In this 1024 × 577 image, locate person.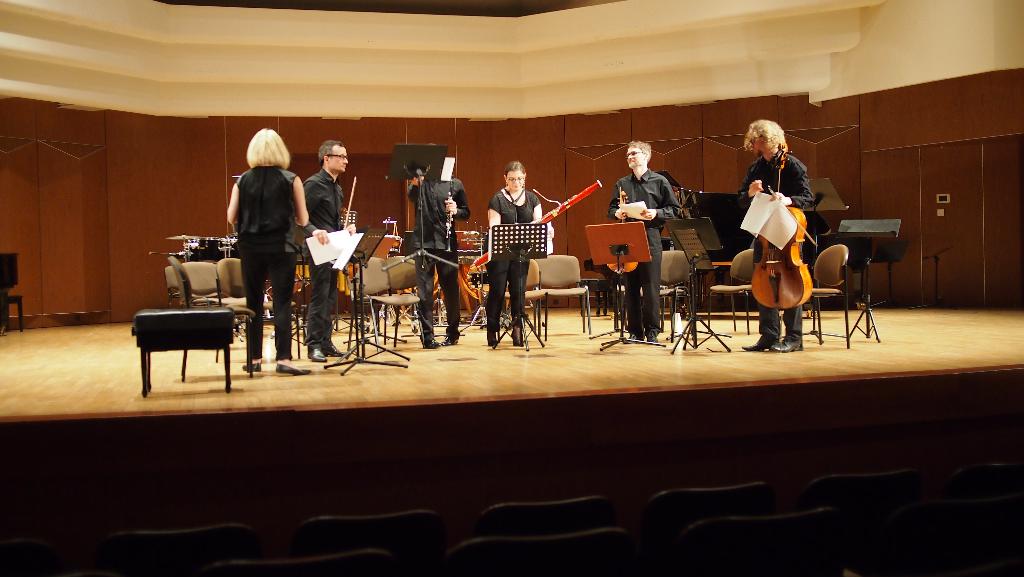
Bounding box: {"left": 295, "top": 136, "right": 364, "bottom": 361}.
